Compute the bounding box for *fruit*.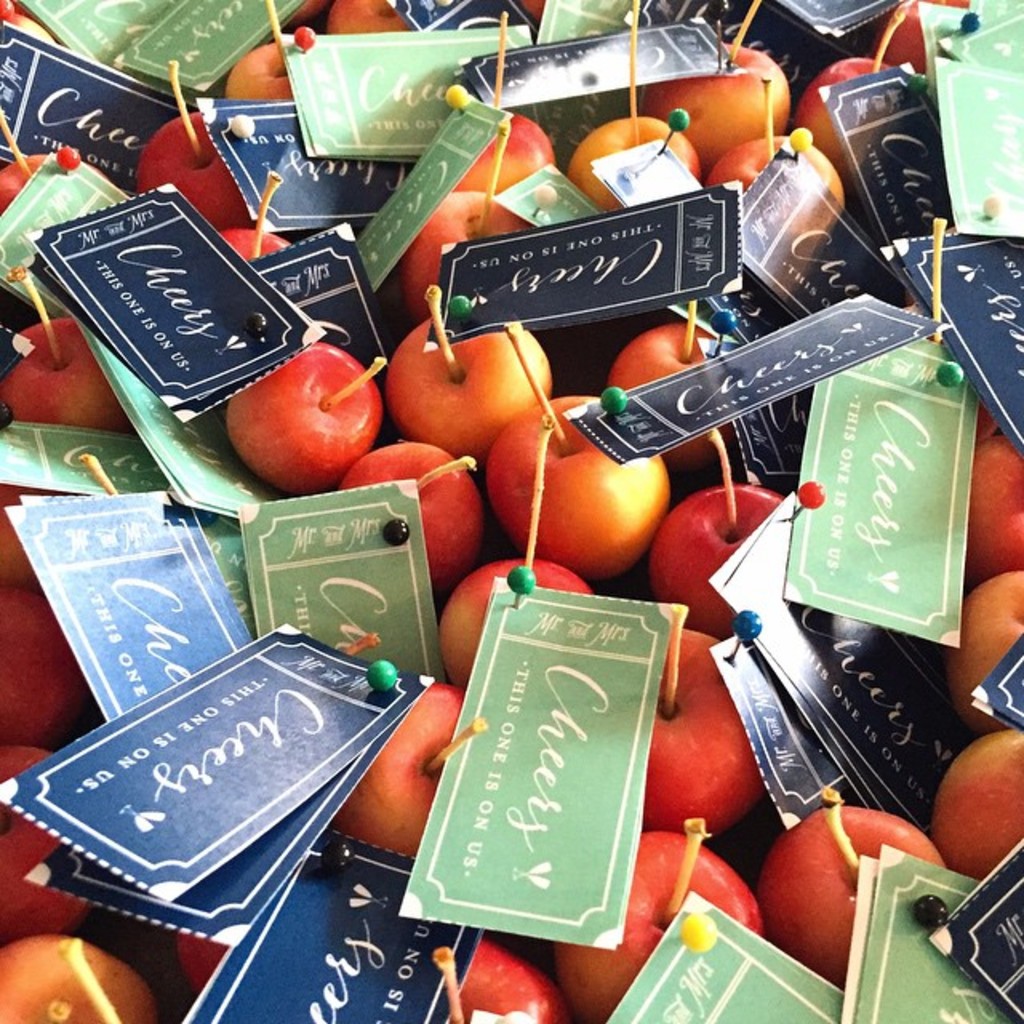
crop(955, 430, 1022, 570).
